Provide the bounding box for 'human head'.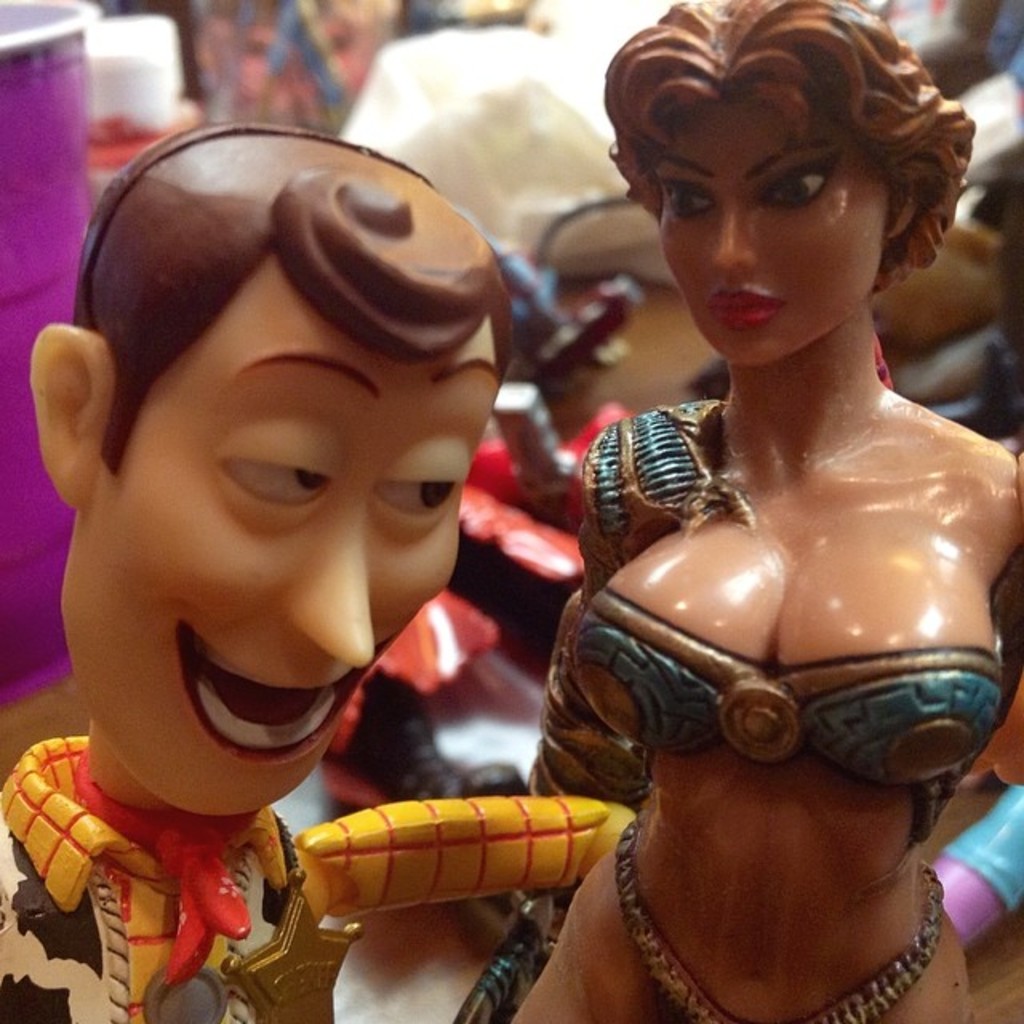
Rect(594, 0, 978, 365).
